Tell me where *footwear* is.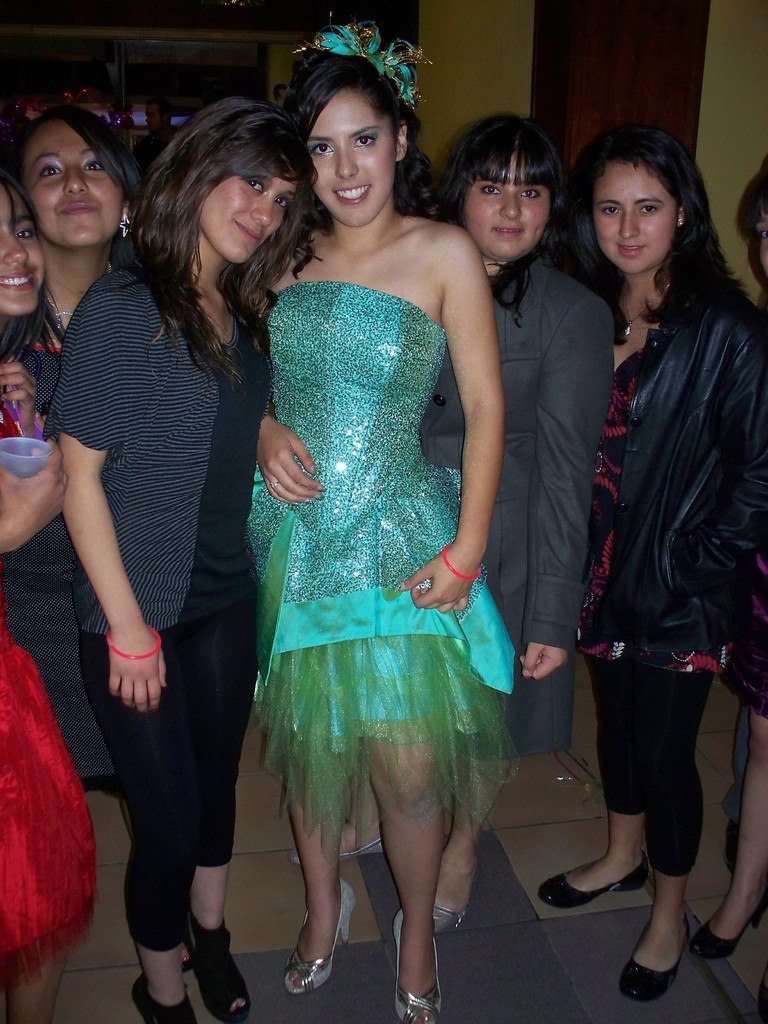
*footwear* is at detection(180, 916, 252, 1021).
